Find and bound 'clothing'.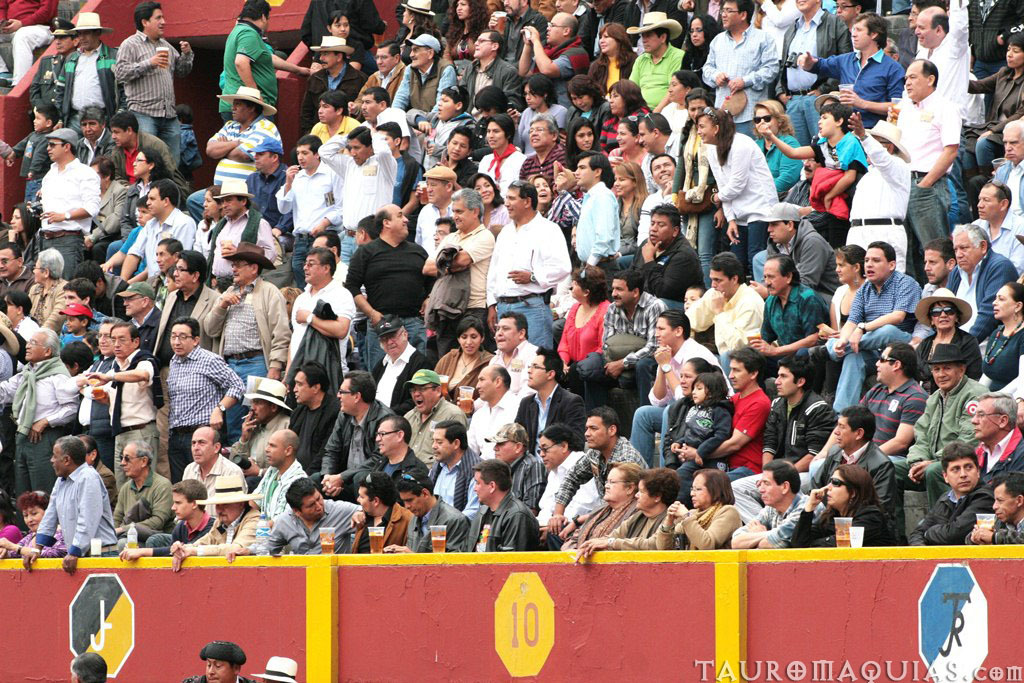
Bound: rect(569, 102, 609, 126).
